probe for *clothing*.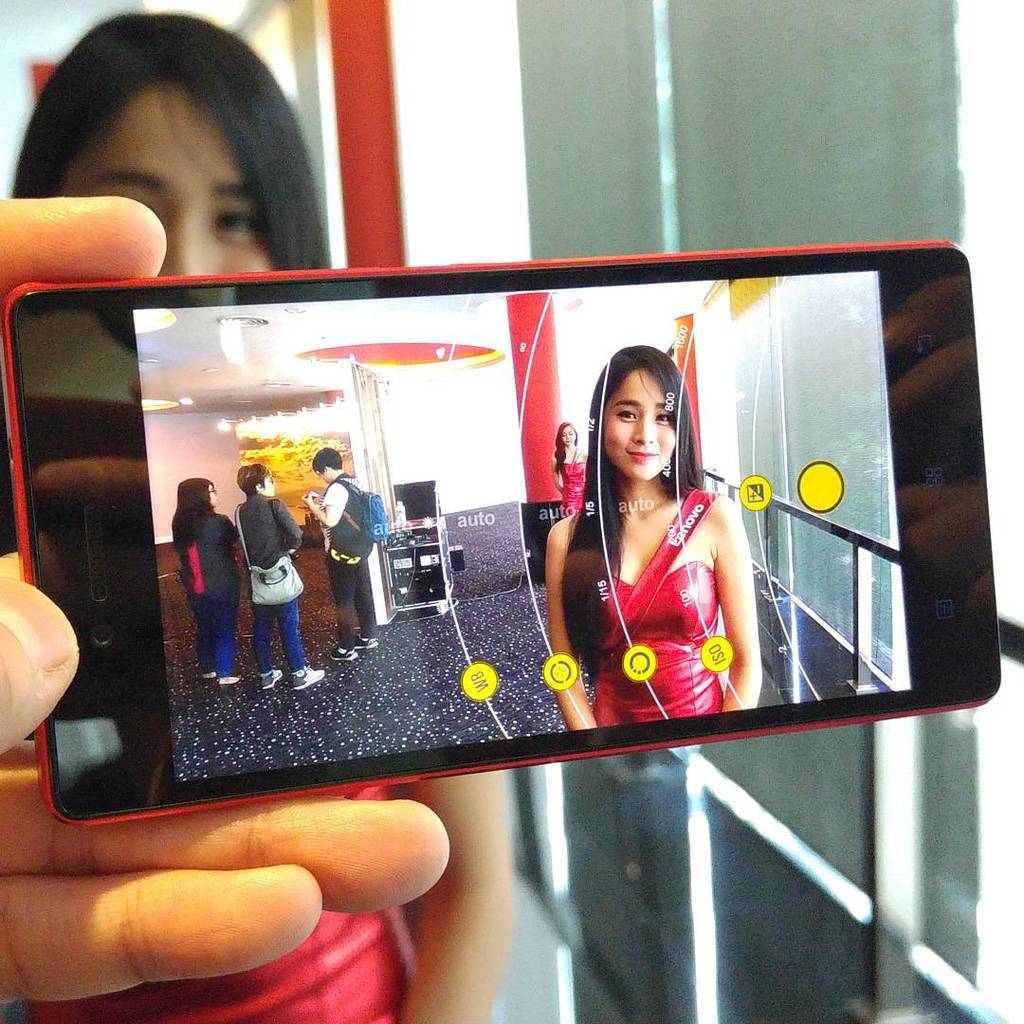
Probe result: 176/508/240/675.
